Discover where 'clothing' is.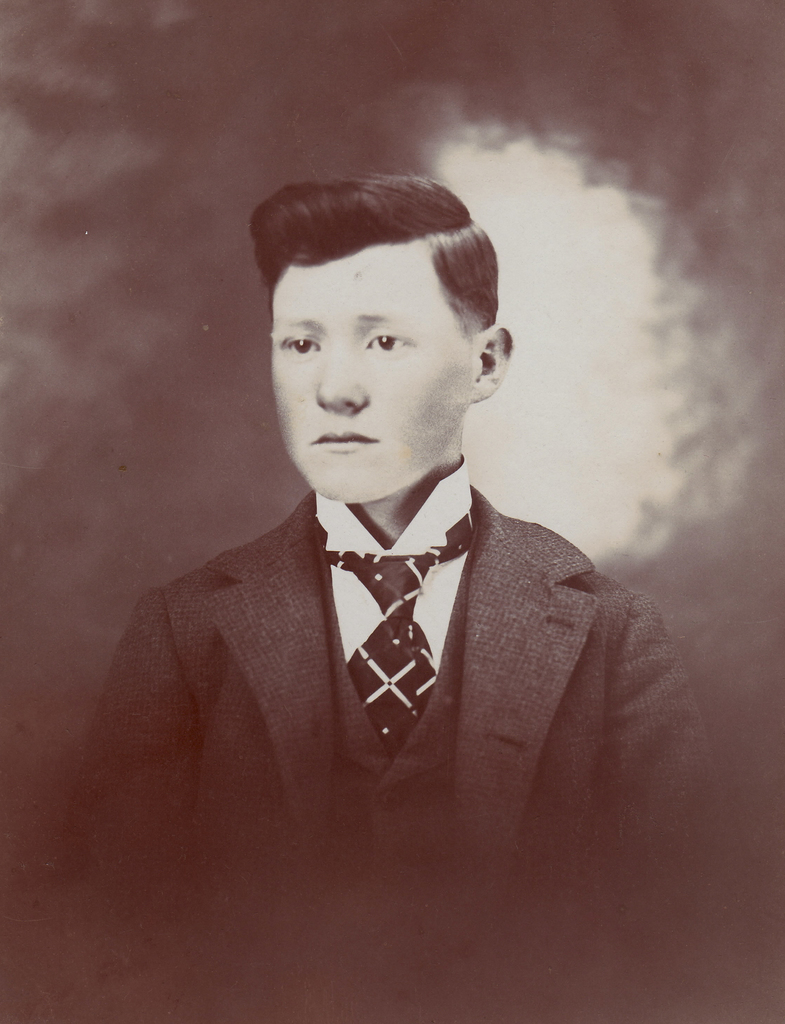
Discovered at Rect(113, 456, 720, 956).
